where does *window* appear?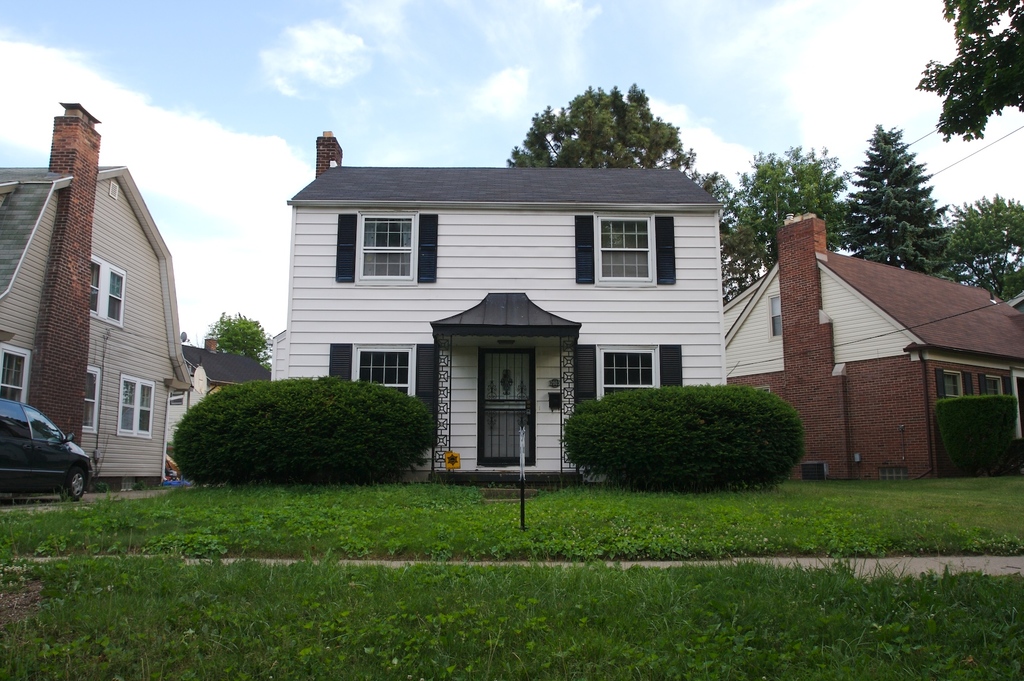
Appears at x1=358 y1=350 x2=409 y2=393.
